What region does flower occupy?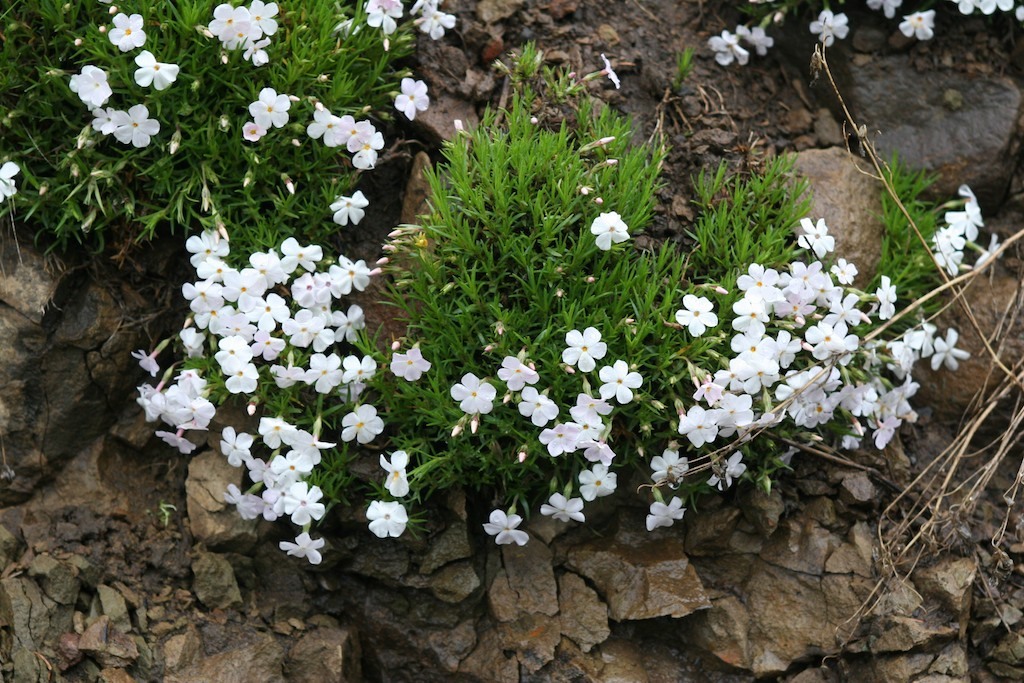
bbox=(196, 250, 231, 286).
